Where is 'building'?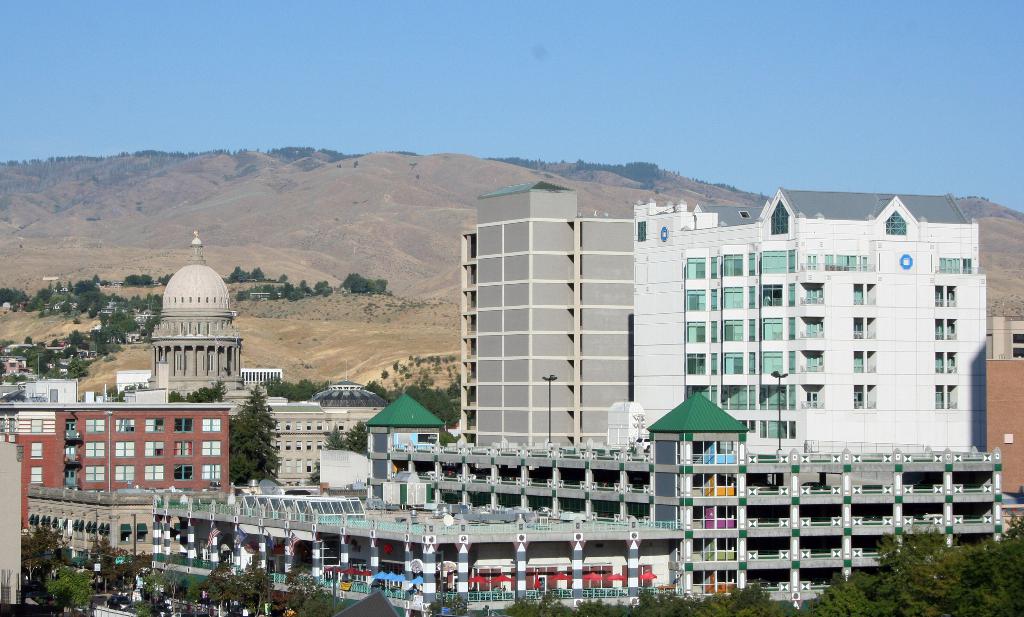
pyautogui.locateOnScreen(0, 227, 385, 486).
